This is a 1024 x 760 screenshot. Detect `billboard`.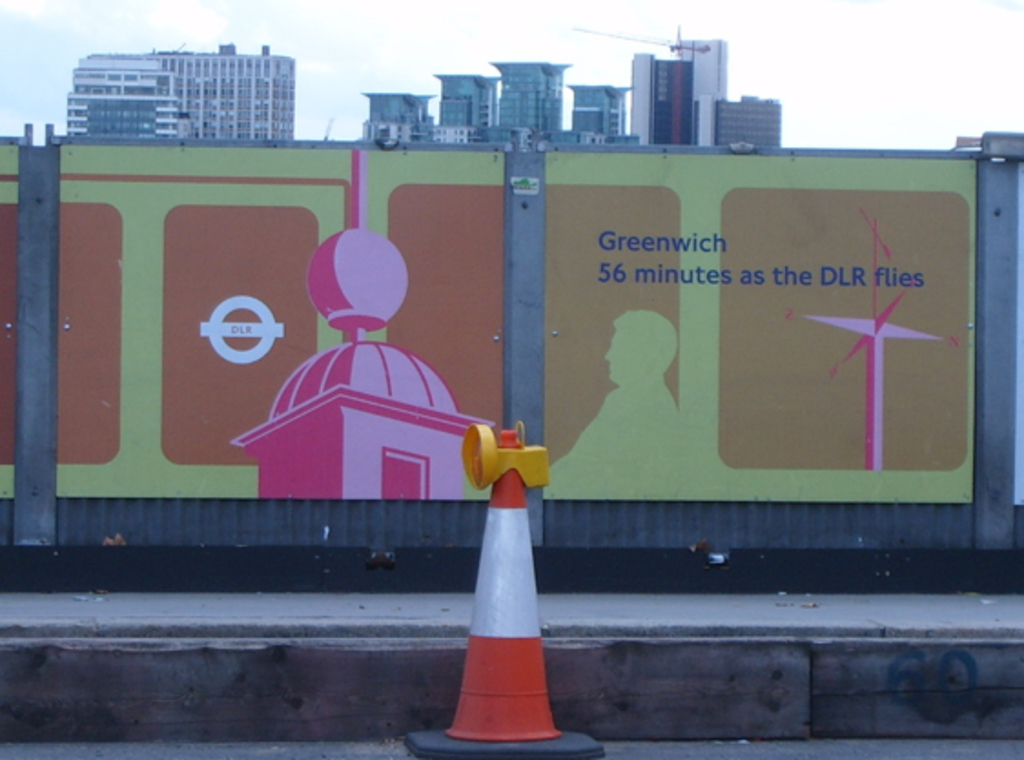
[56, 151, 971, 510].
